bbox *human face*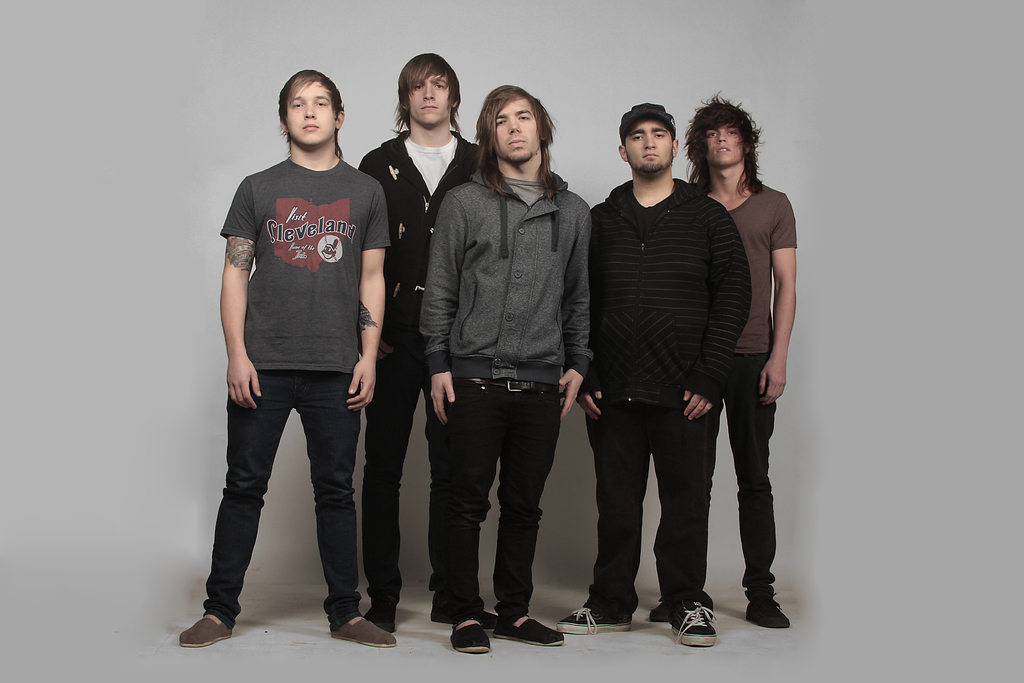
bbox(283, 78, 339, 147)
